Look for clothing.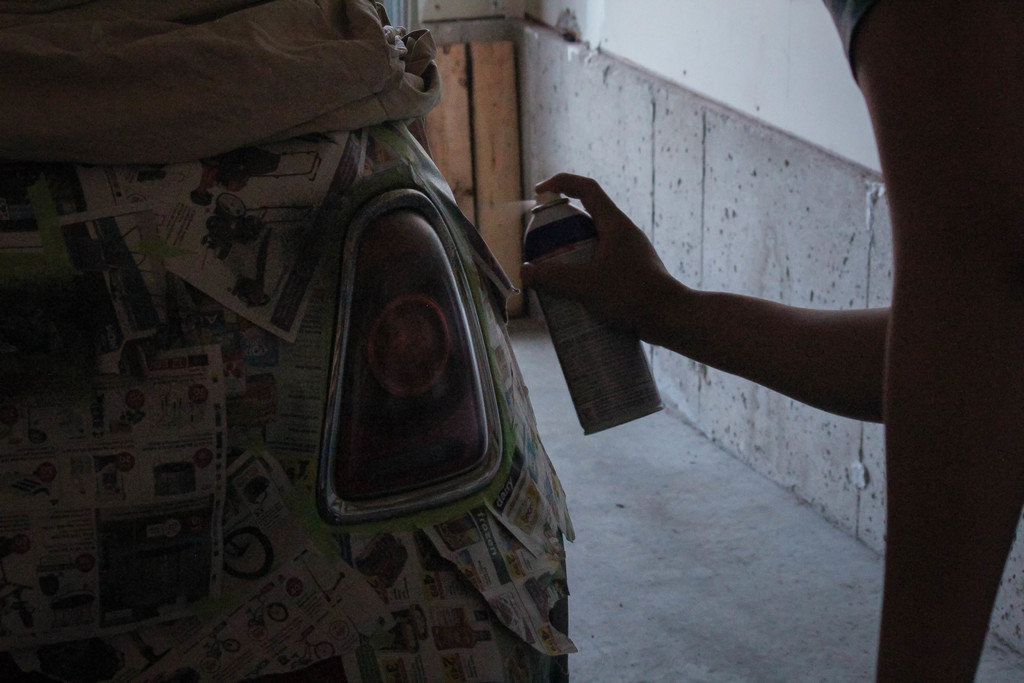
Found: select_region(815, 0, 880, 73).
